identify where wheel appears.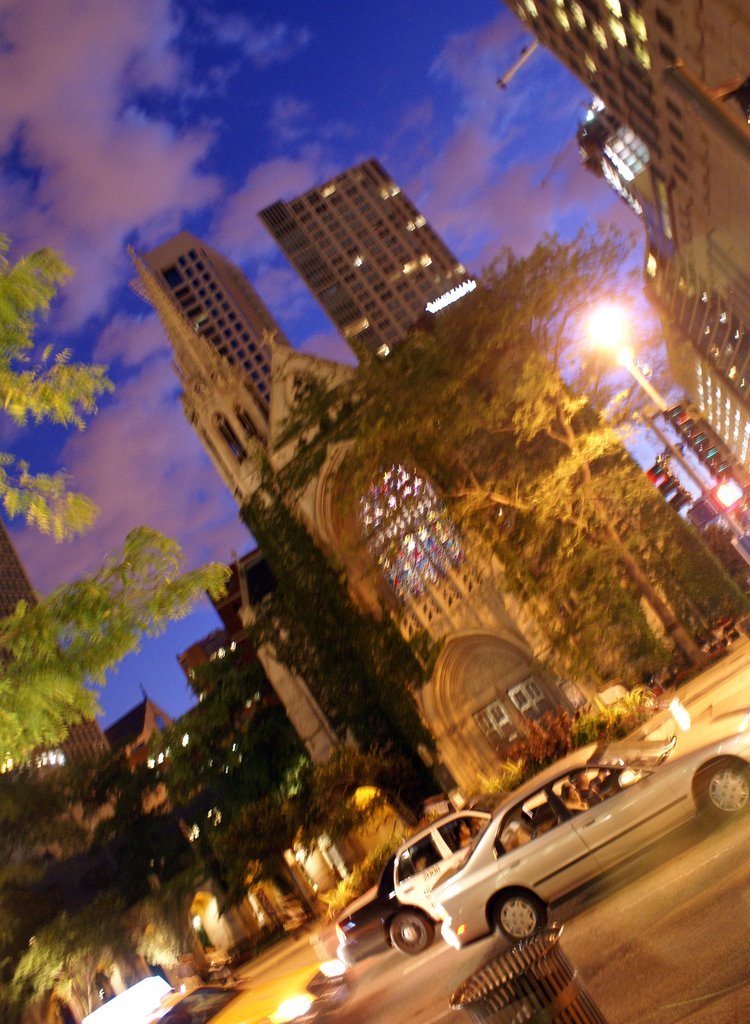
Appears at x1=501 y1=898 x2=551 y2=945.
